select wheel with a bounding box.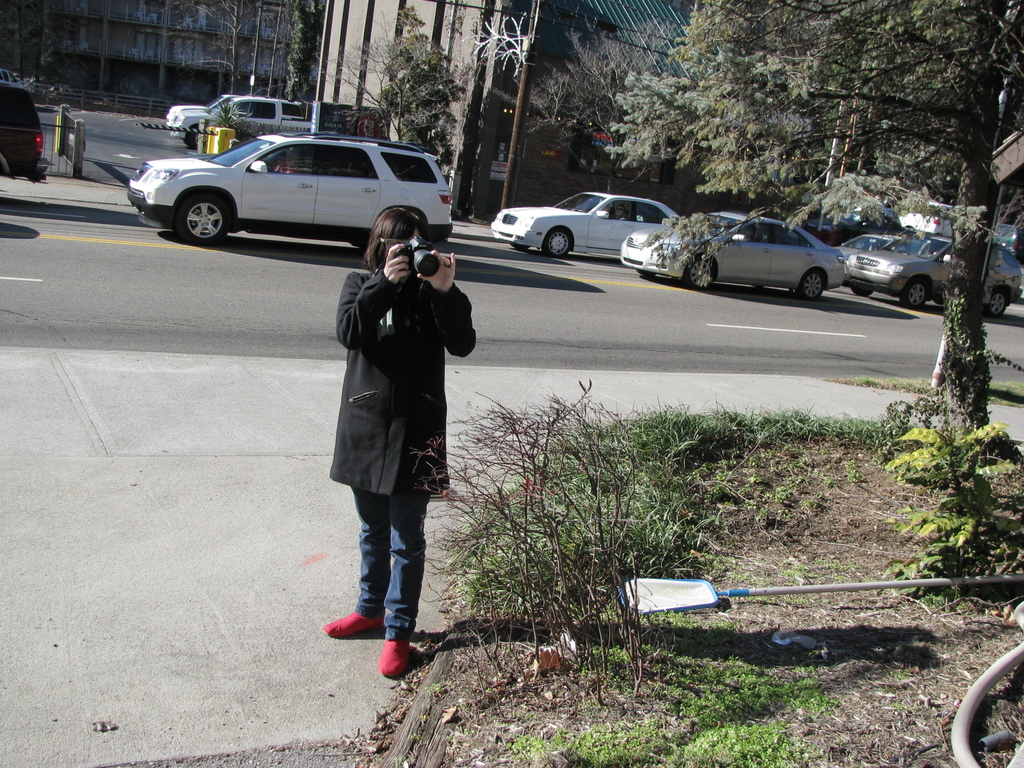
(849, 285, 872, 300).
